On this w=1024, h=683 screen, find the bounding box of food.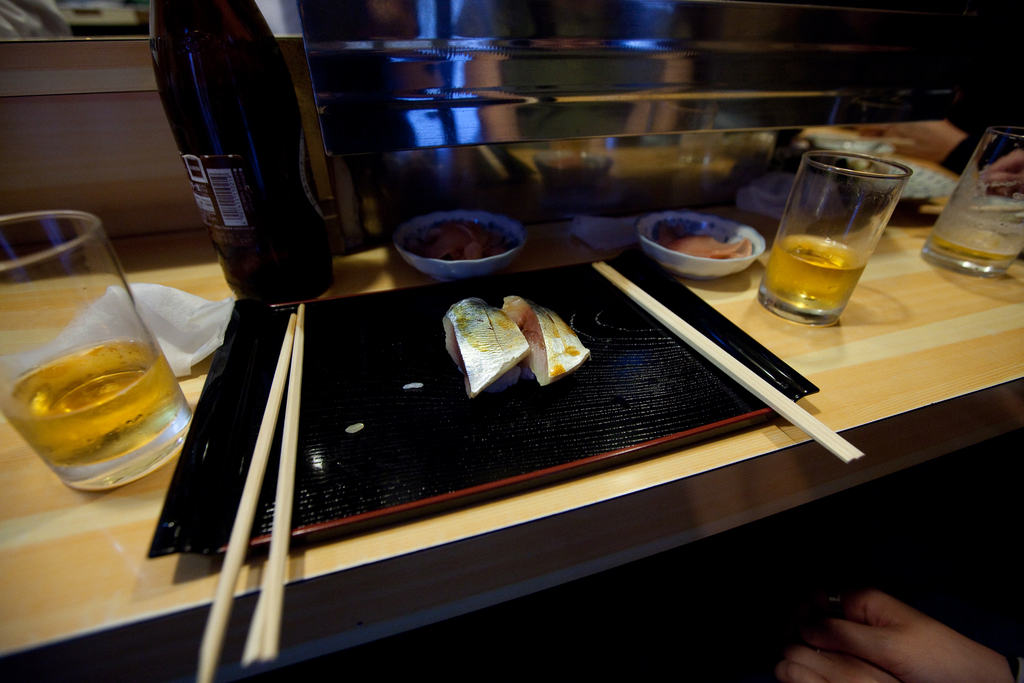
Bounding box: (508, 298, 598, 384).
